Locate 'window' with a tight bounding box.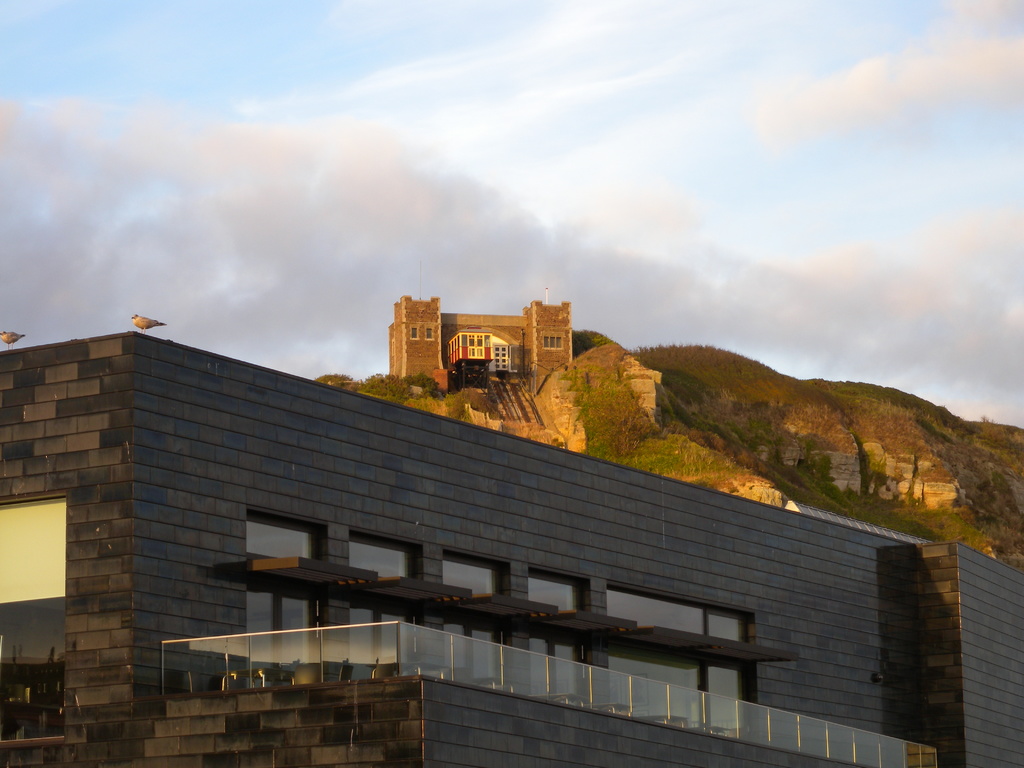
bbox=(544, 337, 563, 346).
